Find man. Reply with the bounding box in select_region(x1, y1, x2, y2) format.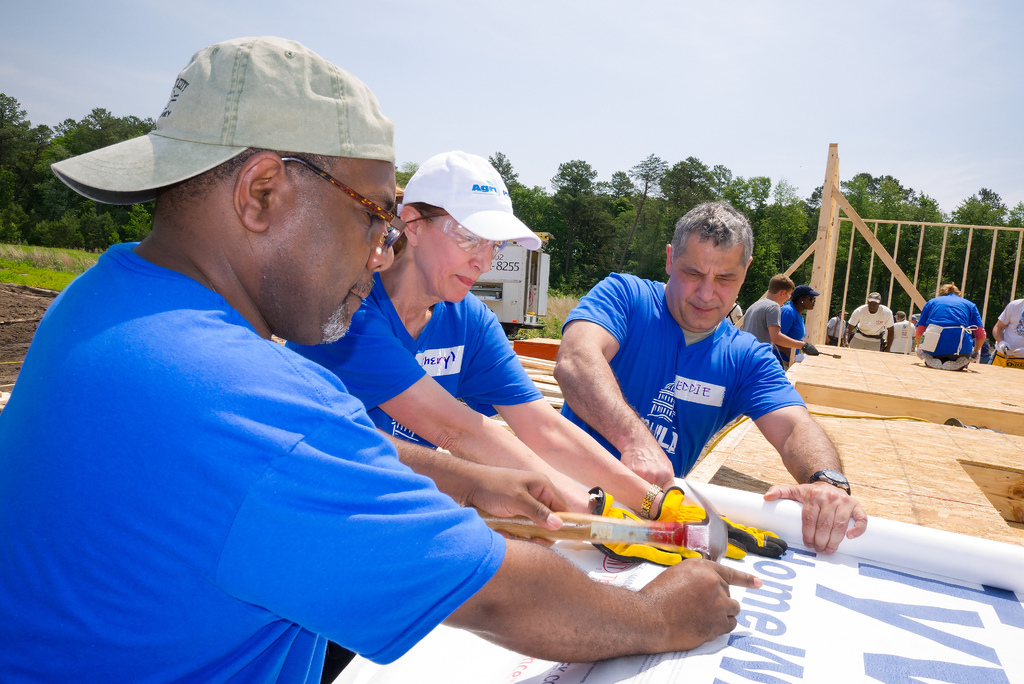
select_region(894, 309, 922, 356).
